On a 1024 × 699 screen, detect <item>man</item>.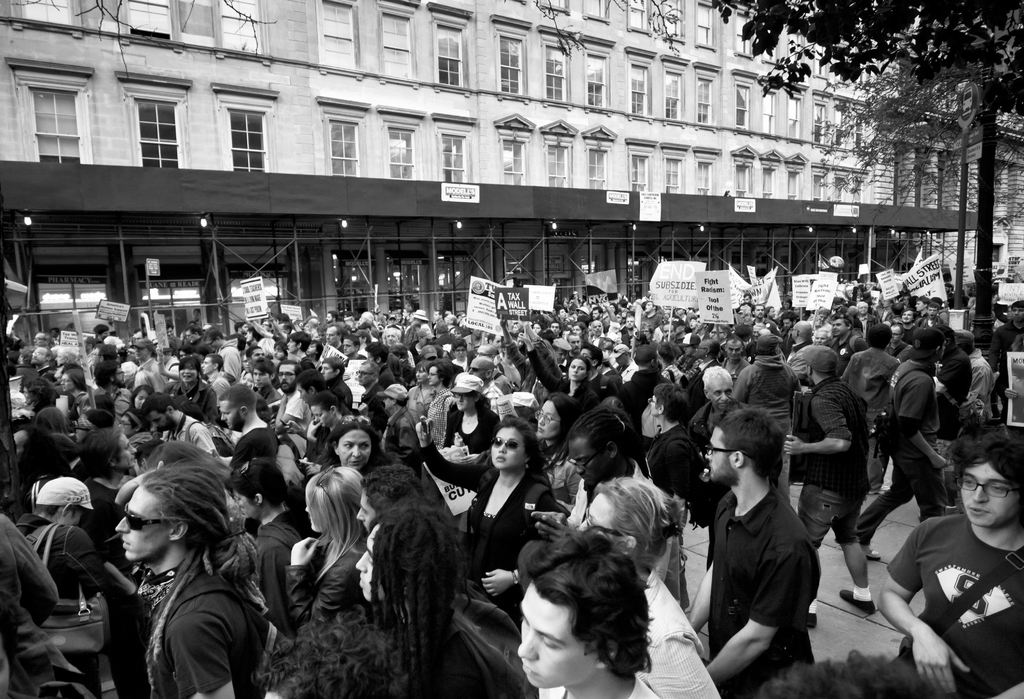
(374,383,420,473).
